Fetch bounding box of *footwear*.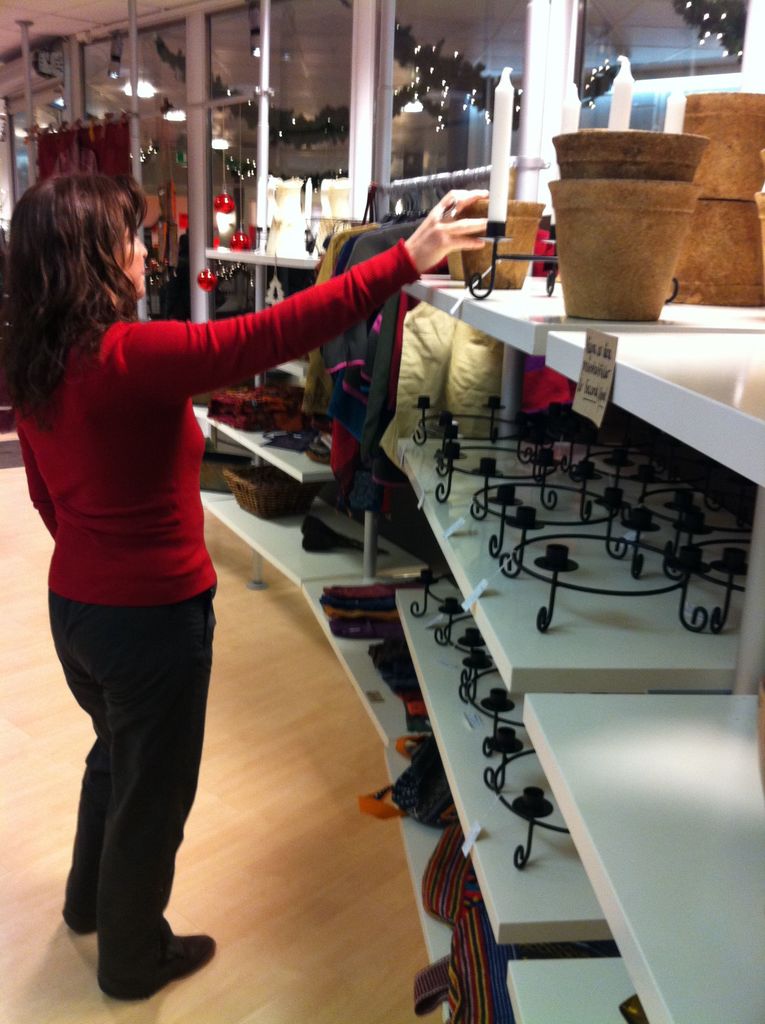
Bbox: l=54, t=900, r=112, b=940.
